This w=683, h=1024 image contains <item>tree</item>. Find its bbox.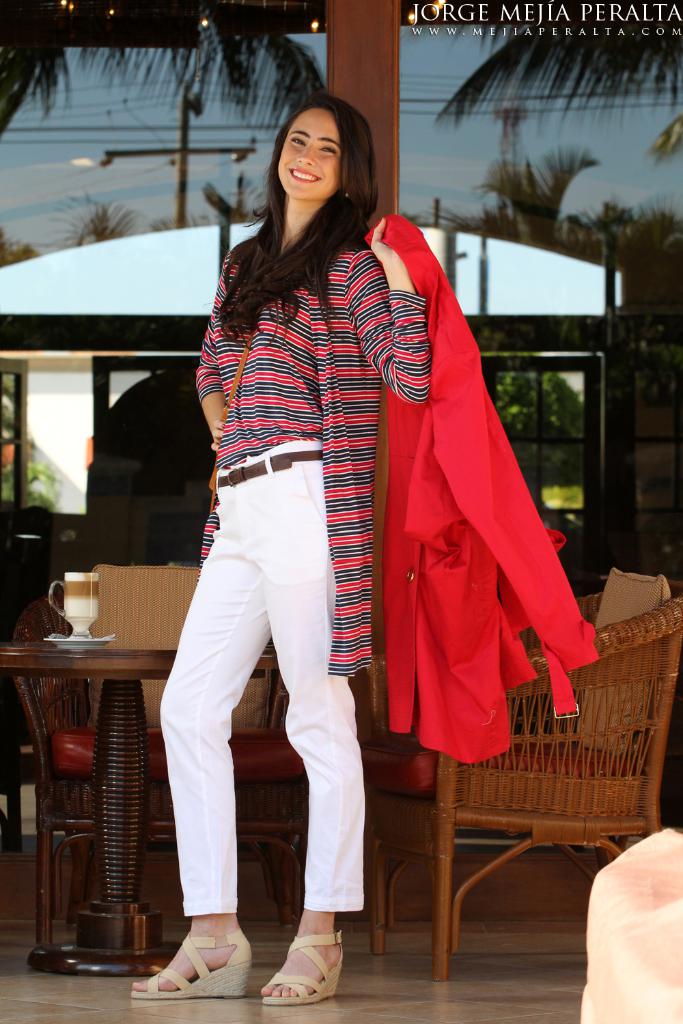
(43,189,139,242).
